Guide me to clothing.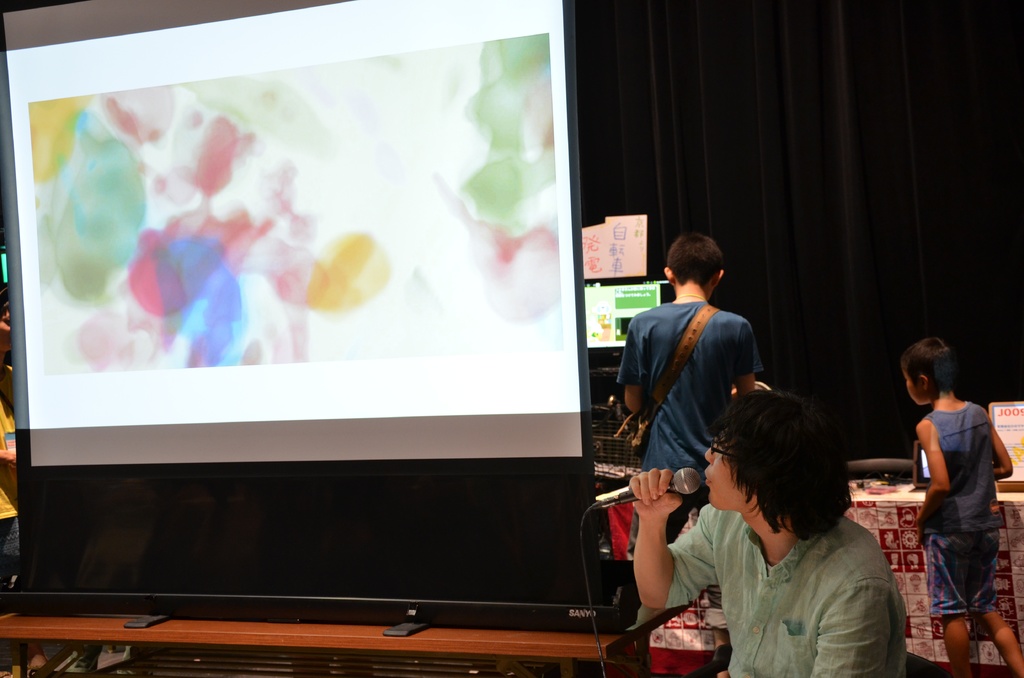
Guidance: x1=0, y1=364, x2=13, y2=586.
